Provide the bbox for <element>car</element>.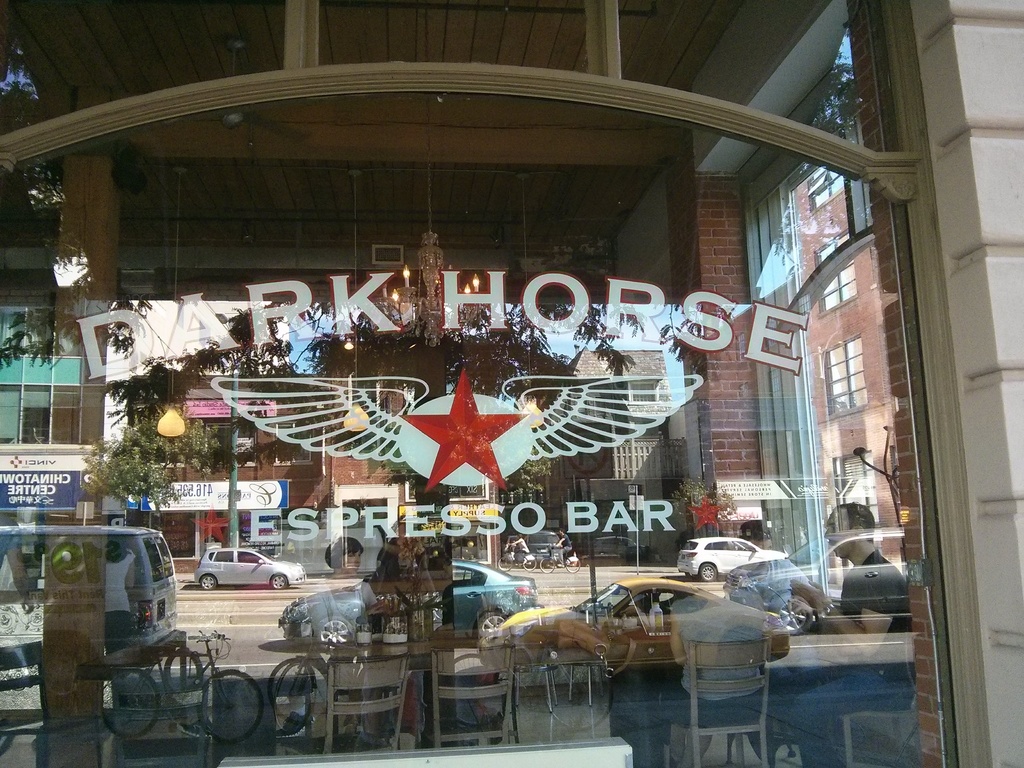
x1=504, y1=534, x2=521, y2=553.
